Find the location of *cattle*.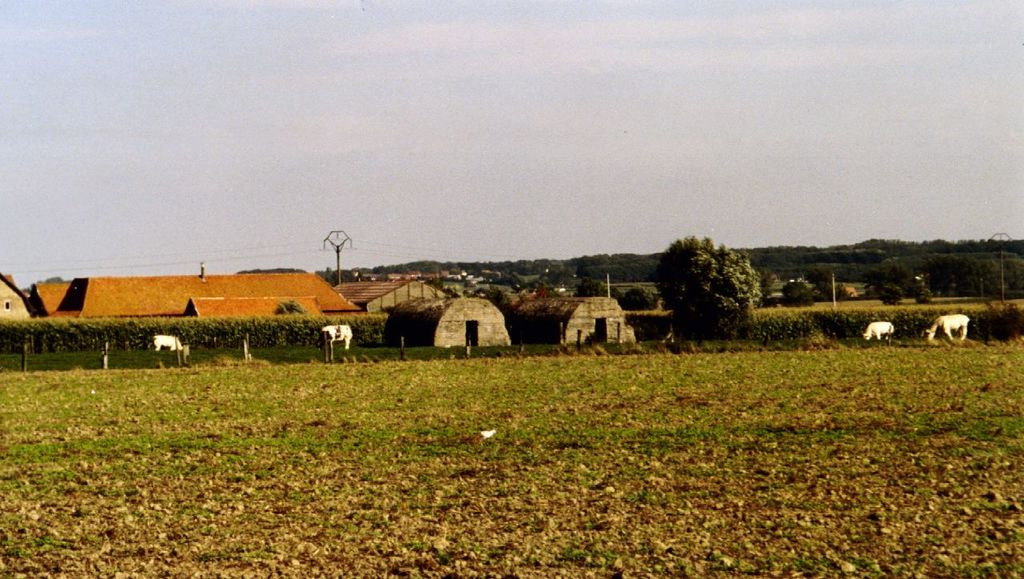
Location: 318, 322, 353, 347.
